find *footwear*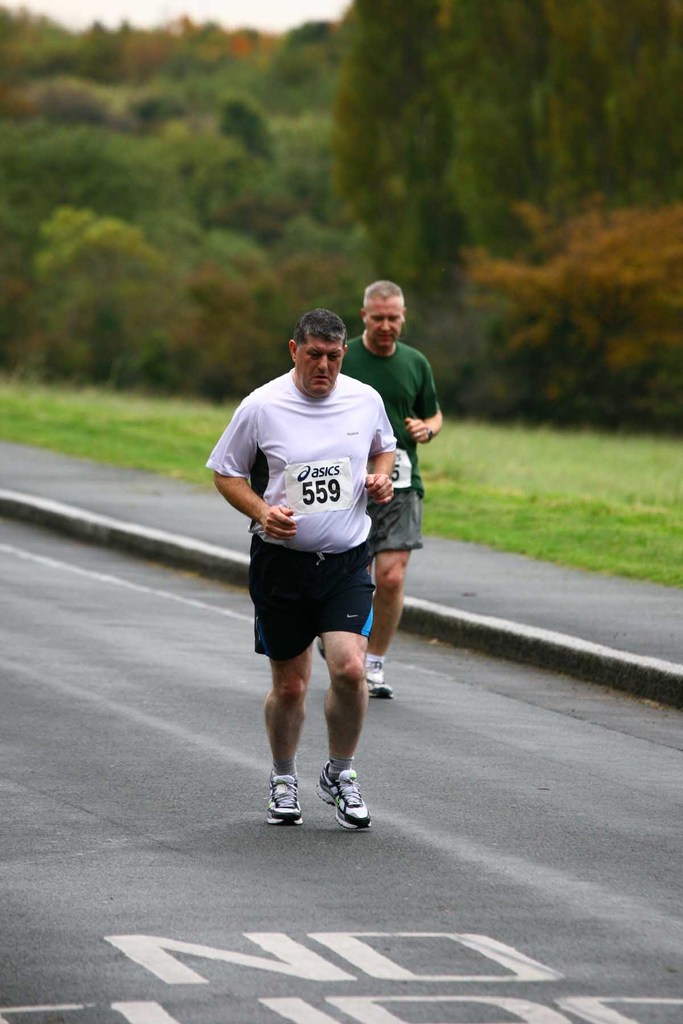
bbox(365, 653, 389, 699)
